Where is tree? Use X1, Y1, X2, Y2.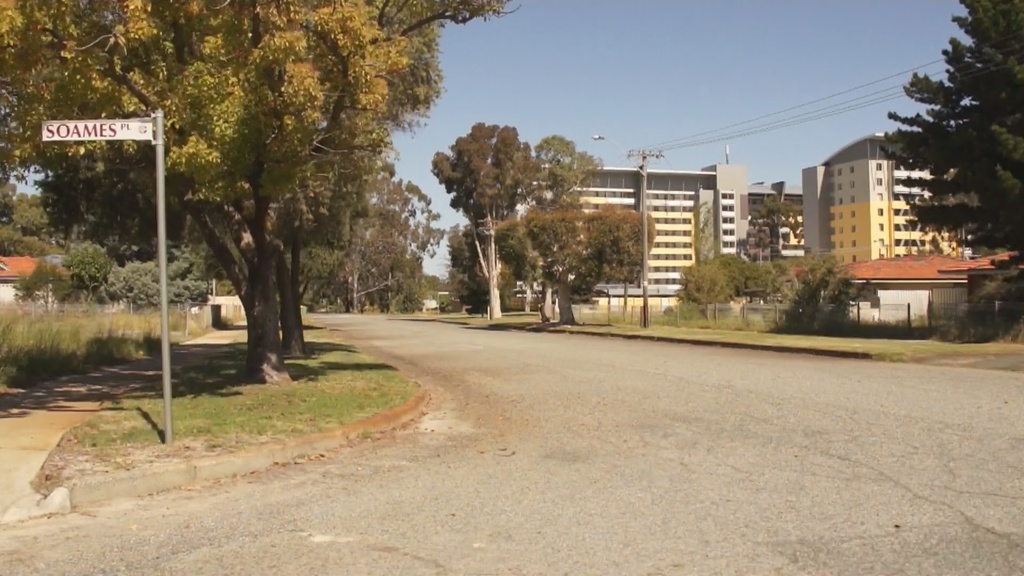
675, 252, 748, 322.
